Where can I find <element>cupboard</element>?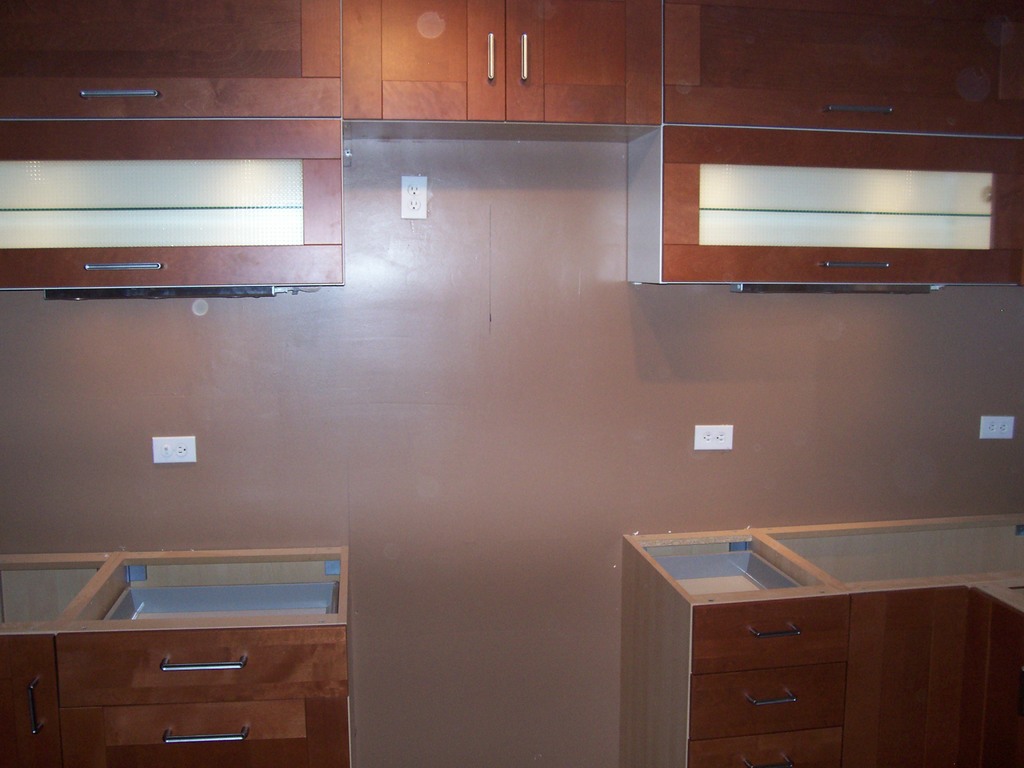
You can find it at locate(0, 522, 1023, 767).
